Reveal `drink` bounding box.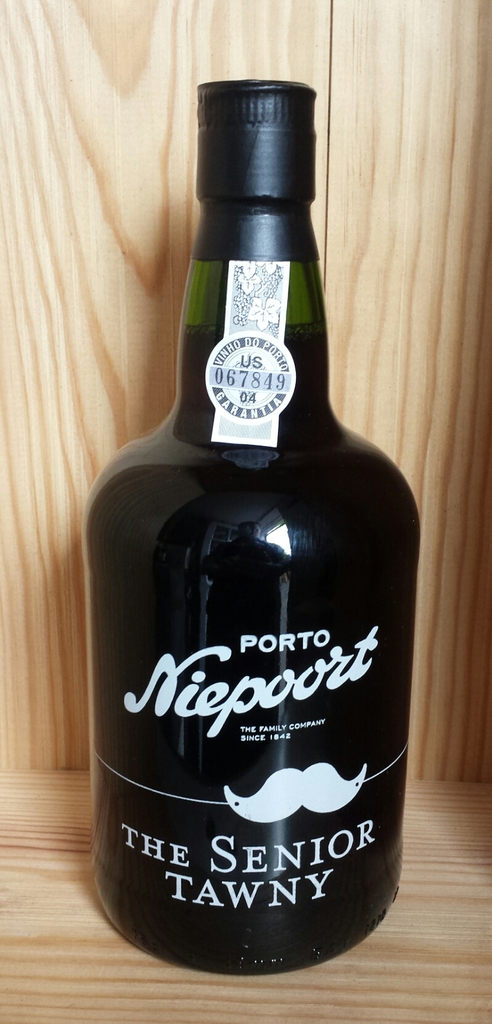
Revealed: {"left": 83, "top": 81, "right": 420, "bottom": 977}.
